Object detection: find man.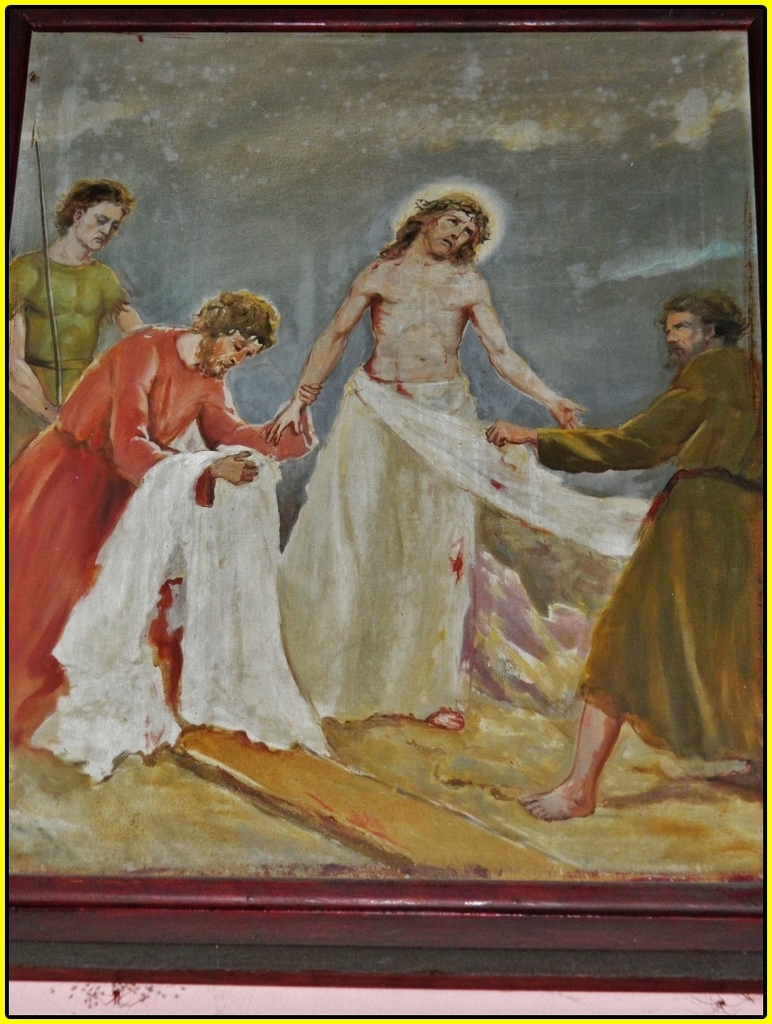
left=7, top=289, right=324, bottom=742.
